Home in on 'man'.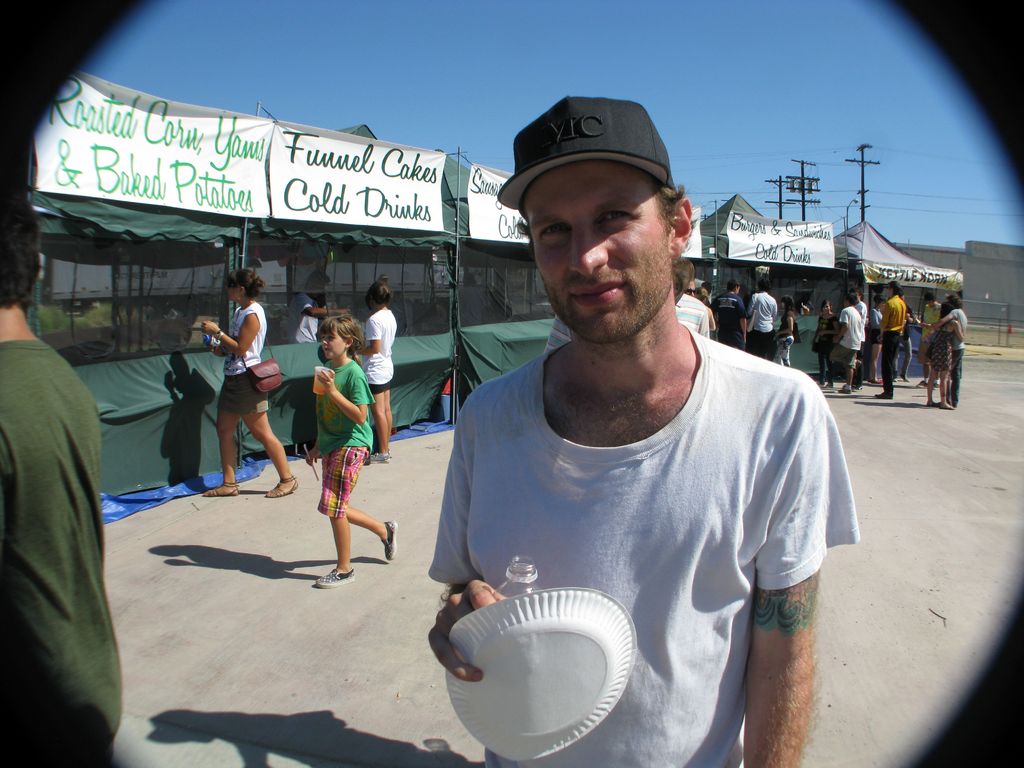
Homed in at {"x1": 926, "y1": 294, "x2": 971, "y2": 408}.
